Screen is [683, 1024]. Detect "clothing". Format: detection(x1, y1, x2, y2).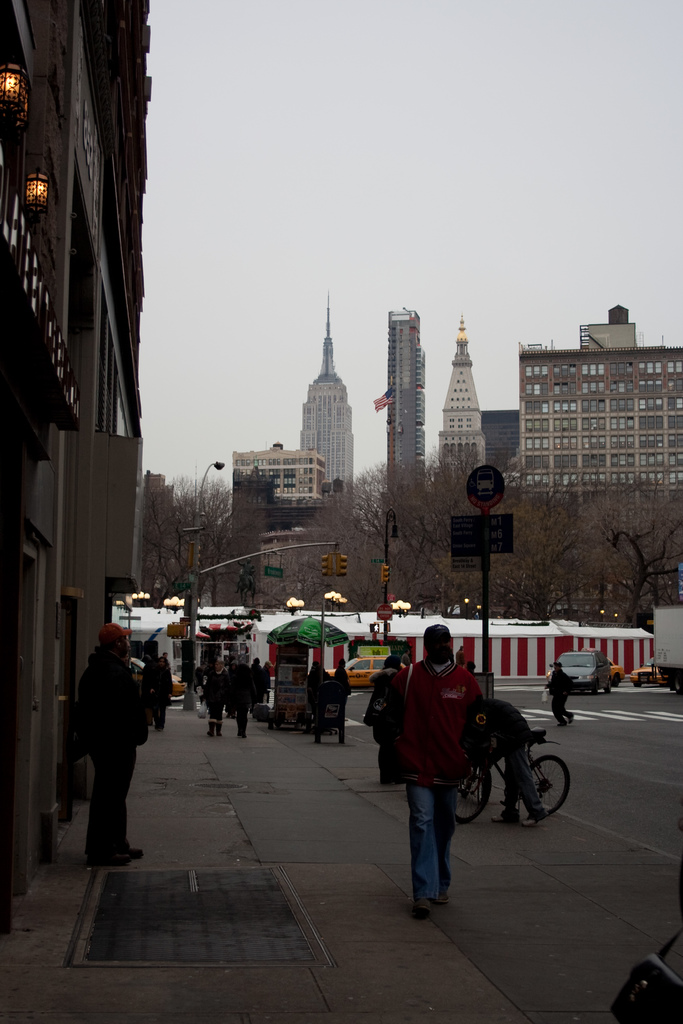
detection(229, 669, 249, 735).
